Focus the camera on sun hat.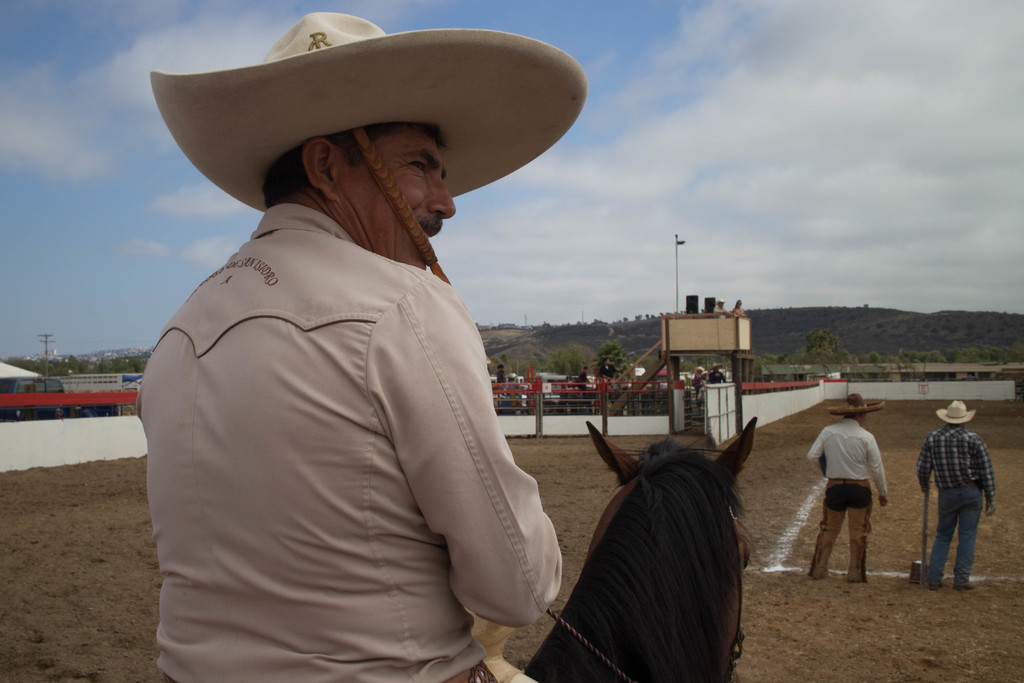
Focus region: [822,389,887,416].
